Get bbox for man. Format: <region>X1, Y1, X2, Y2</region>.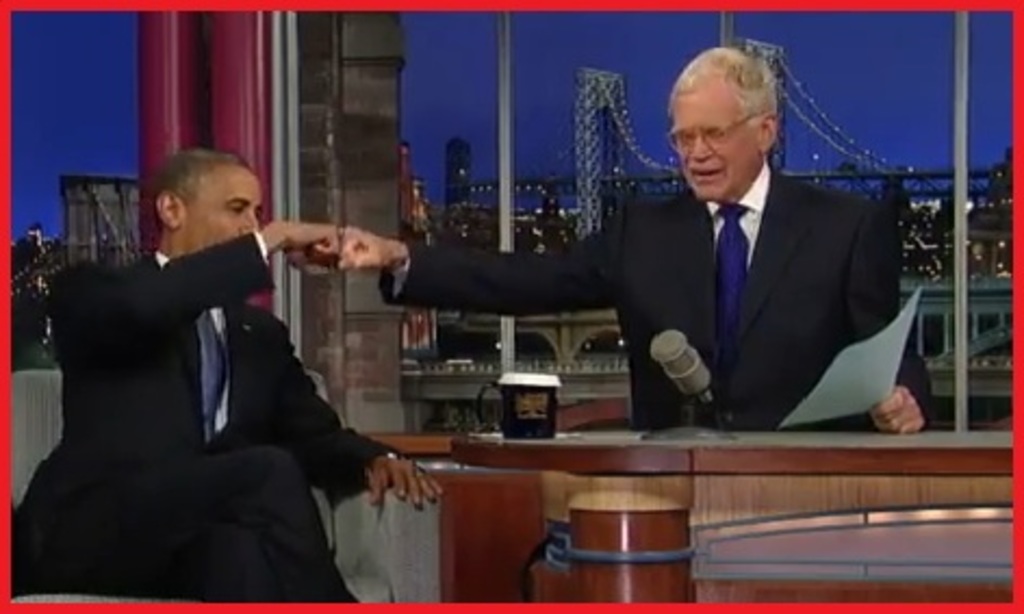
<region>30, 130, 397, 588</region>.
